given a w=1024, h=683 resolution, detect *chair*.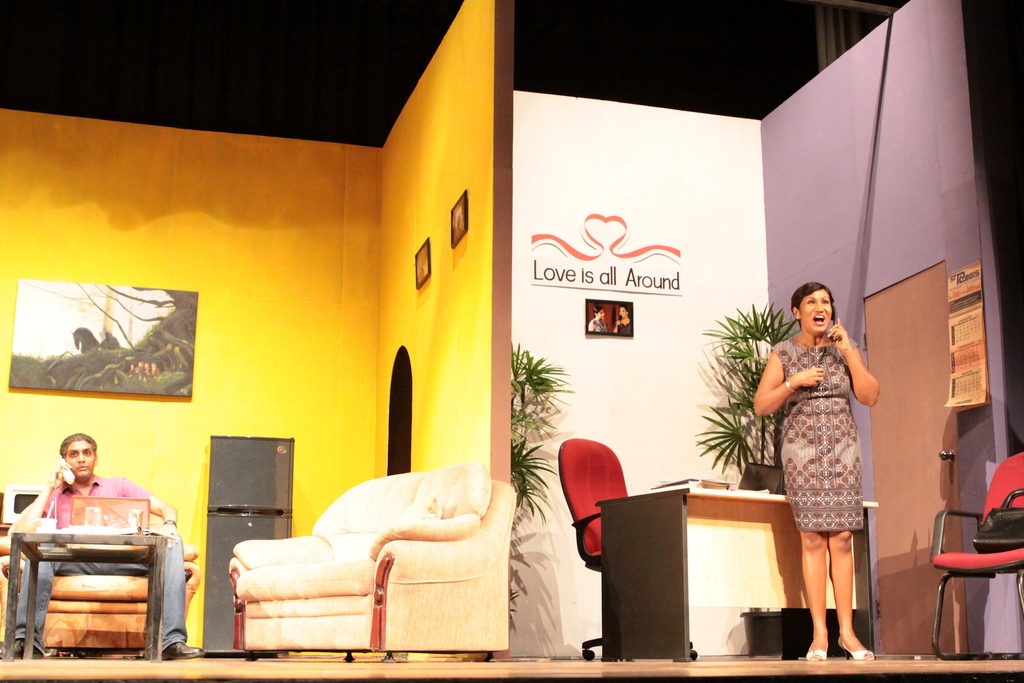
Rect(560, 433, 636, 657).
